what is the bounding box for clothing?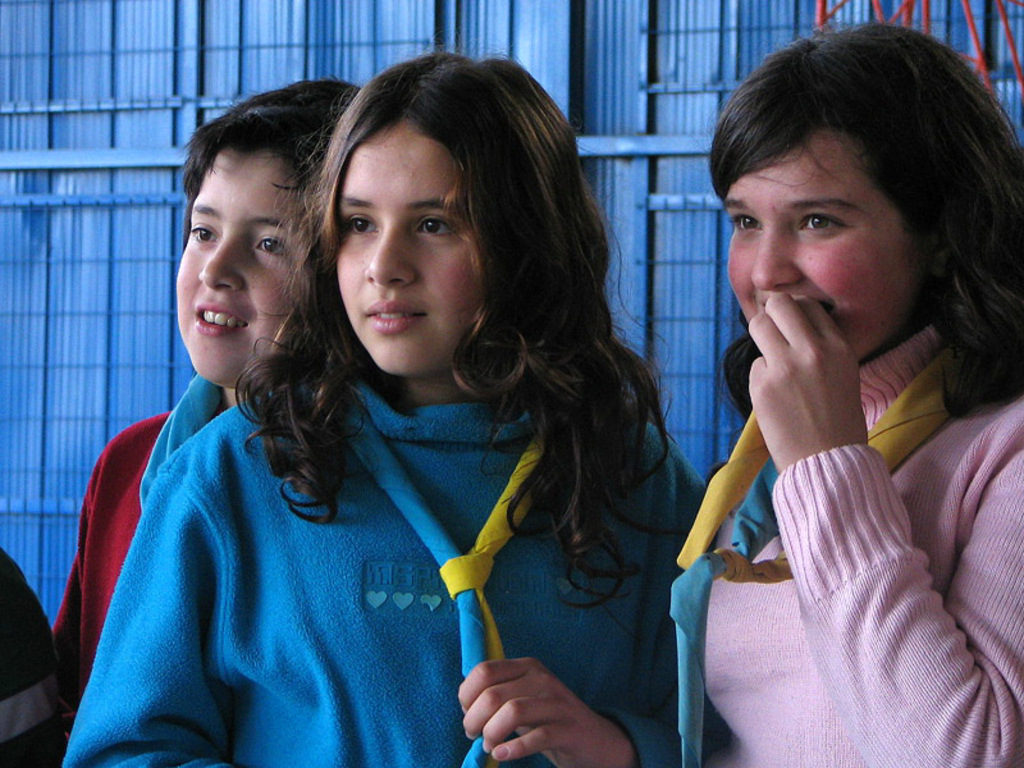
(667,325,1023,767).
